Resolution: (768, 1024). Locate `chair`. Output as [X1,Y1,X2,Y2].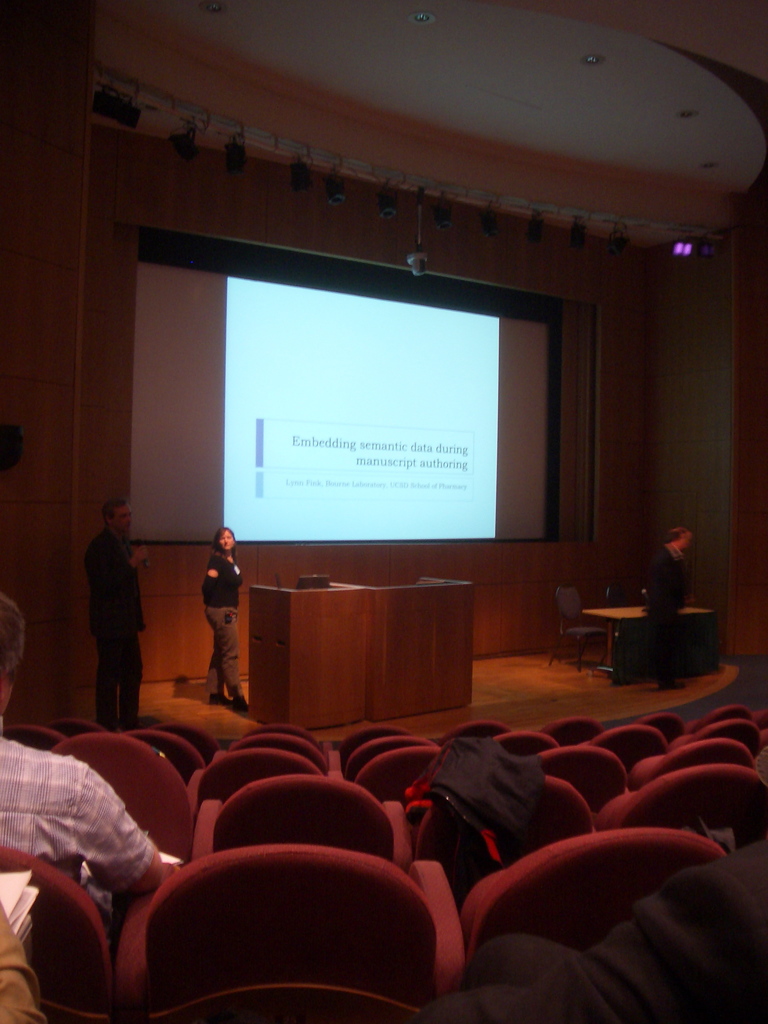
[124,829,463,1007].
